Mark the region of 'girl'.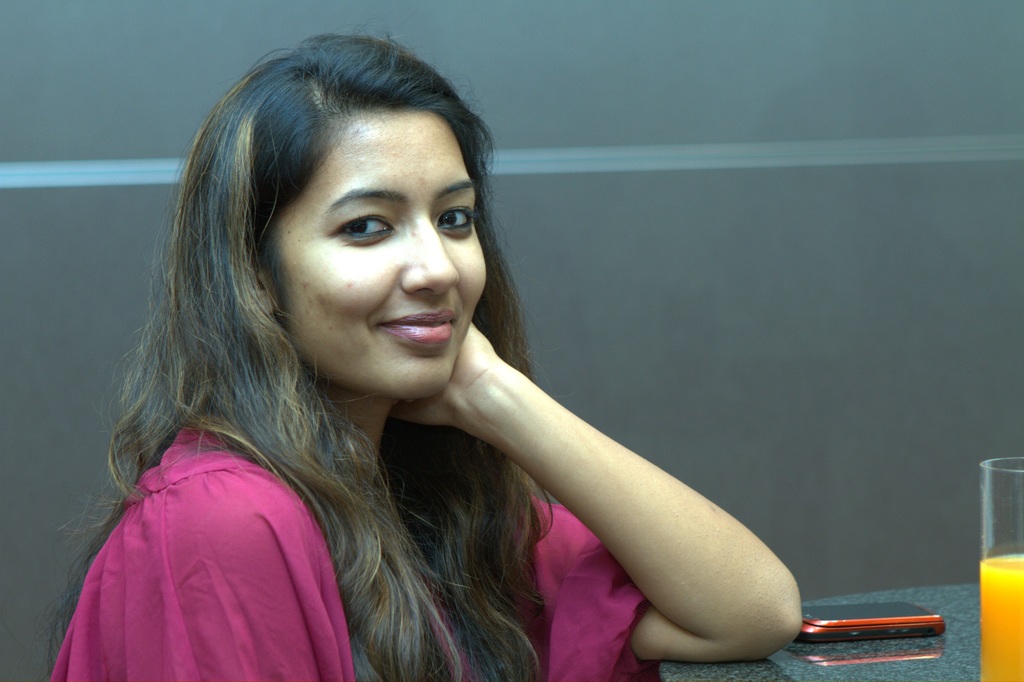
Region: 51 29 802 681.
